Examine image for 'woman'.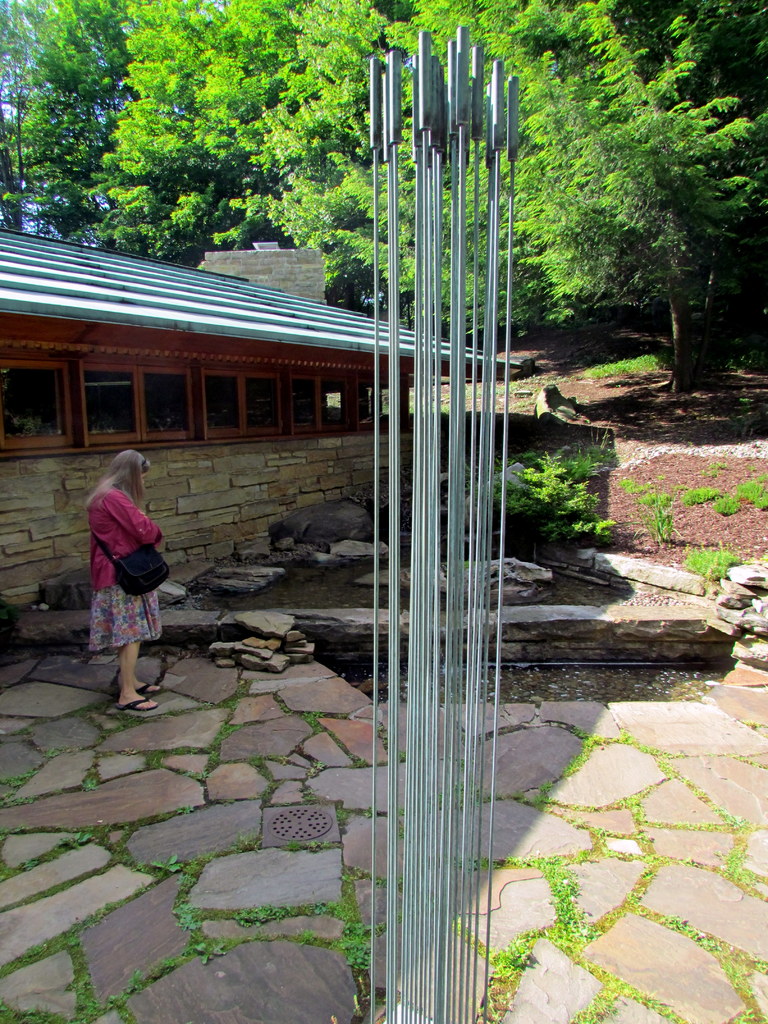
Examination result: bbox=(65, 424, 178, 684).
